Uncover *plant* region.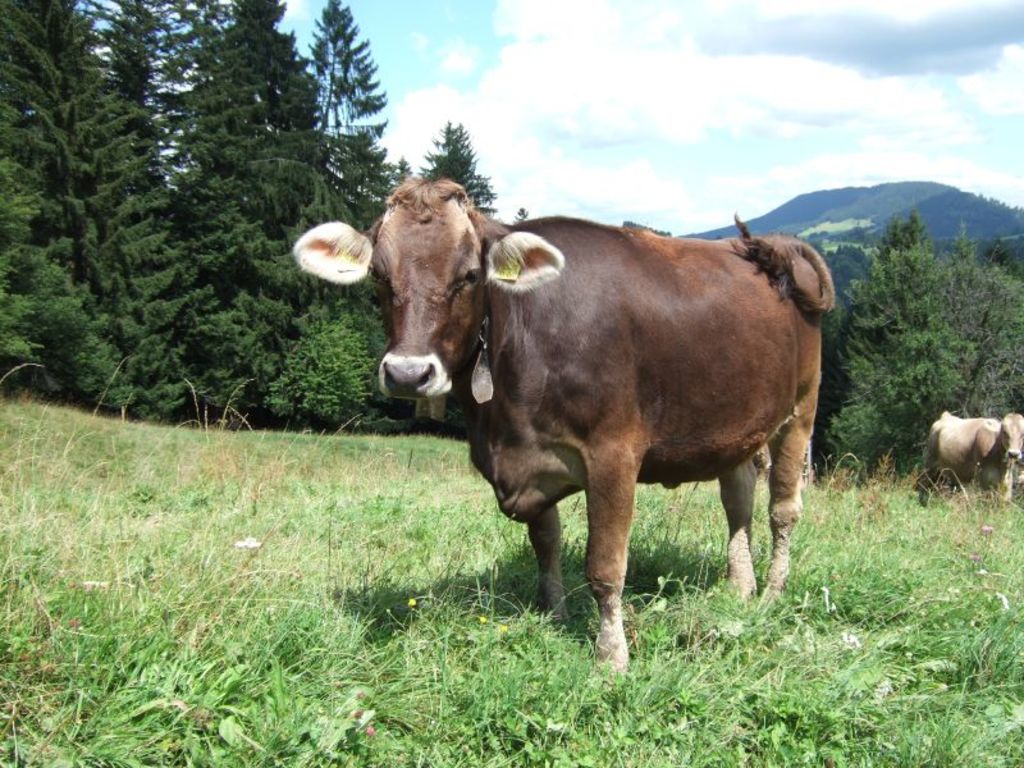
Uncovered: (x1=951, y1=518, x2=1023, y2=649).
